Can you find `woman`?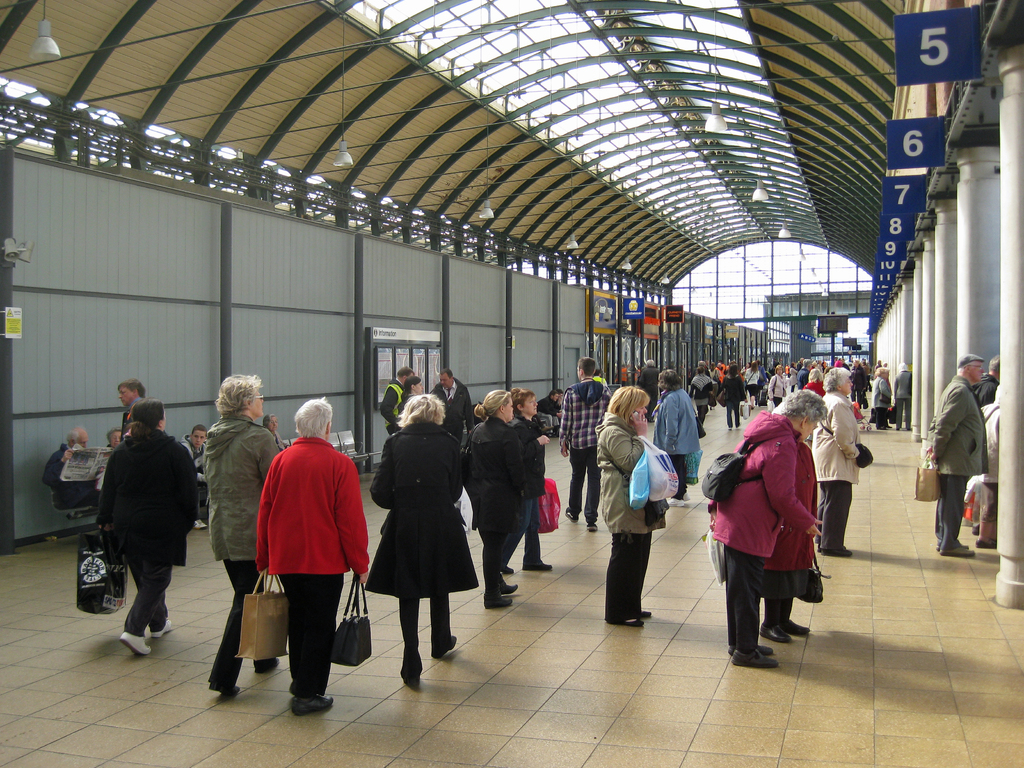
Yes, bounding box: x1=461, y1=392, x2=527, y2=609.
